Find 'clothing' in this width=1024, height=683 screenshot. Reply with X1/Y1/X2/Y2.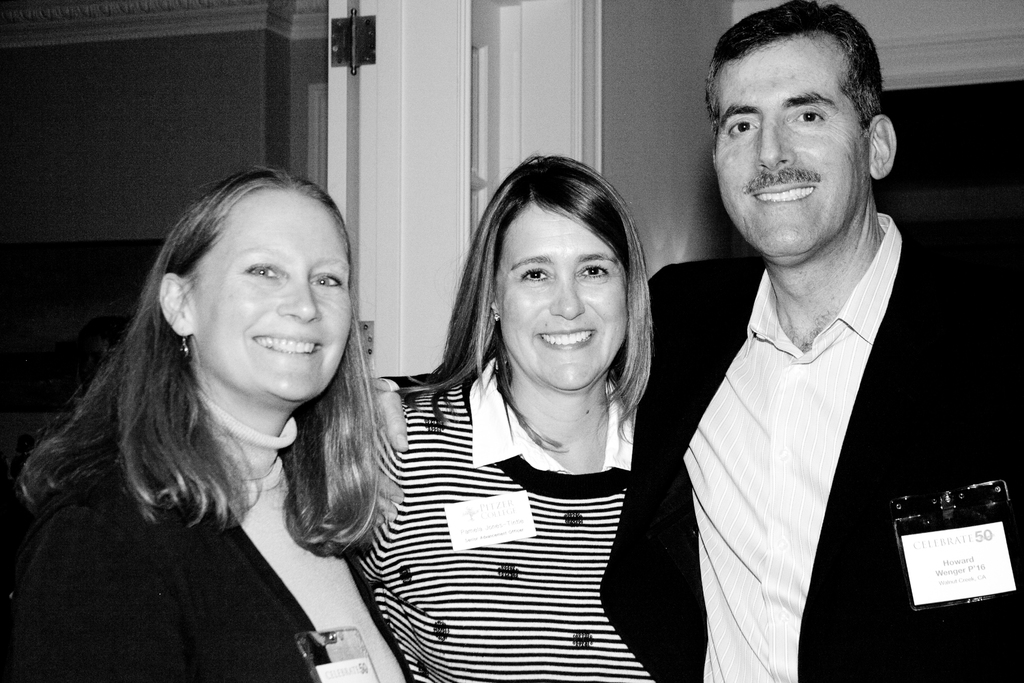
382/211/1023/682.
